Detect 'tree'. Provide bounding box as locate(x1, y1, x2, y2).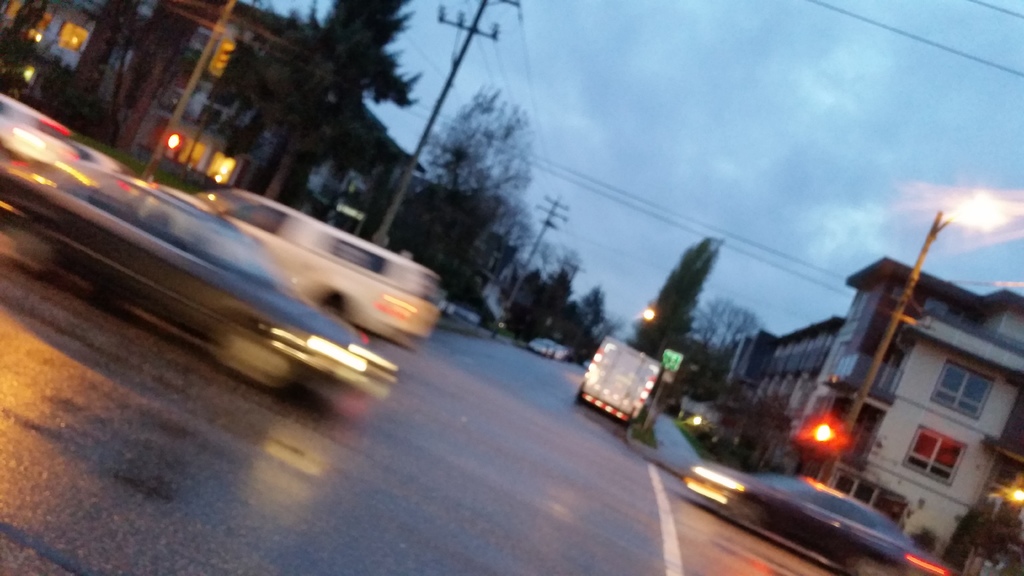
locate(401, 79, 544, 300).
